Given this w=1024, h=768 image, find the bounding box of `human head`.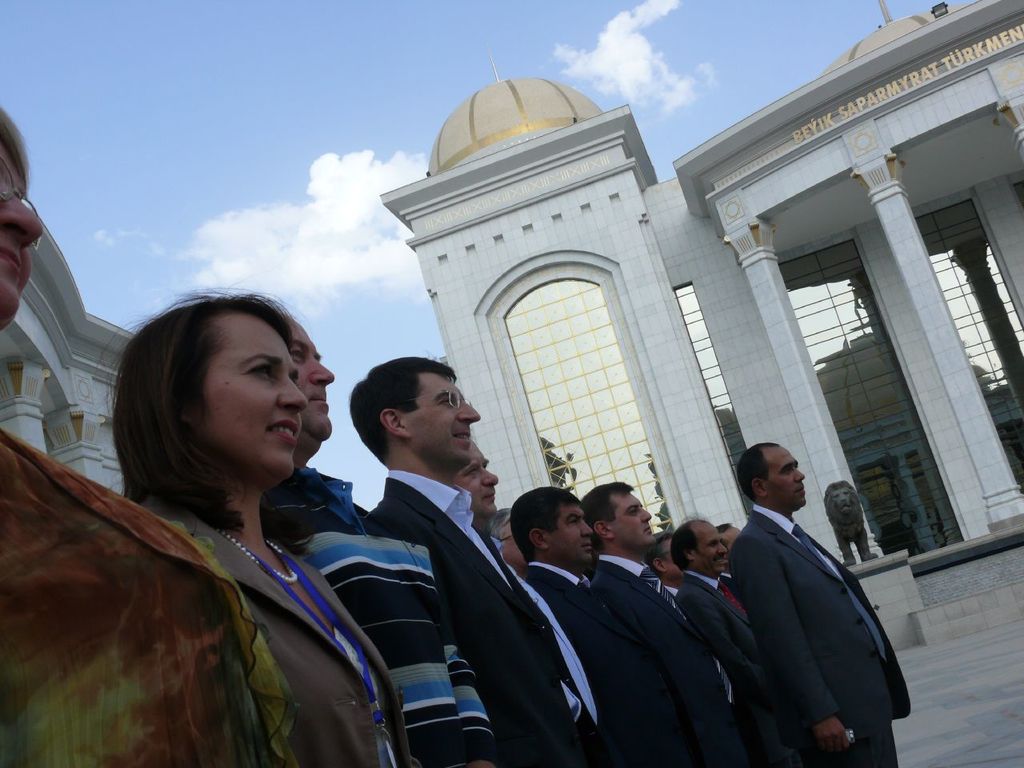
[left=714, top=522, right=743, bottom=552].
